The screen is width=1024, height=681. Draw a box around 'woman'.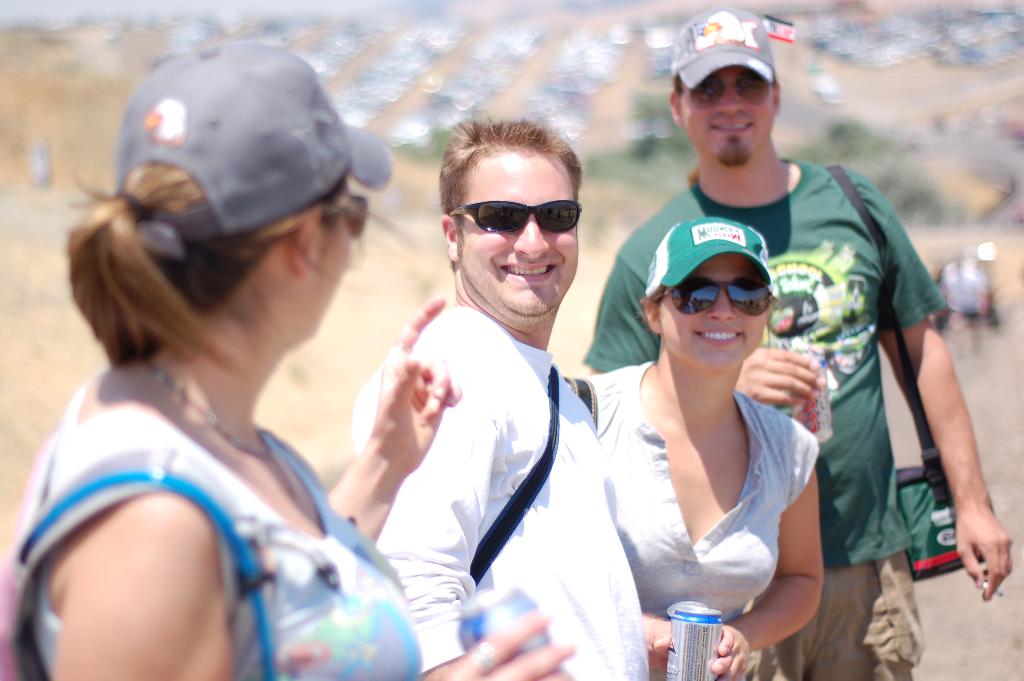
{"left": 566, "top": 218, "right": 825, "bottom": 680}.
